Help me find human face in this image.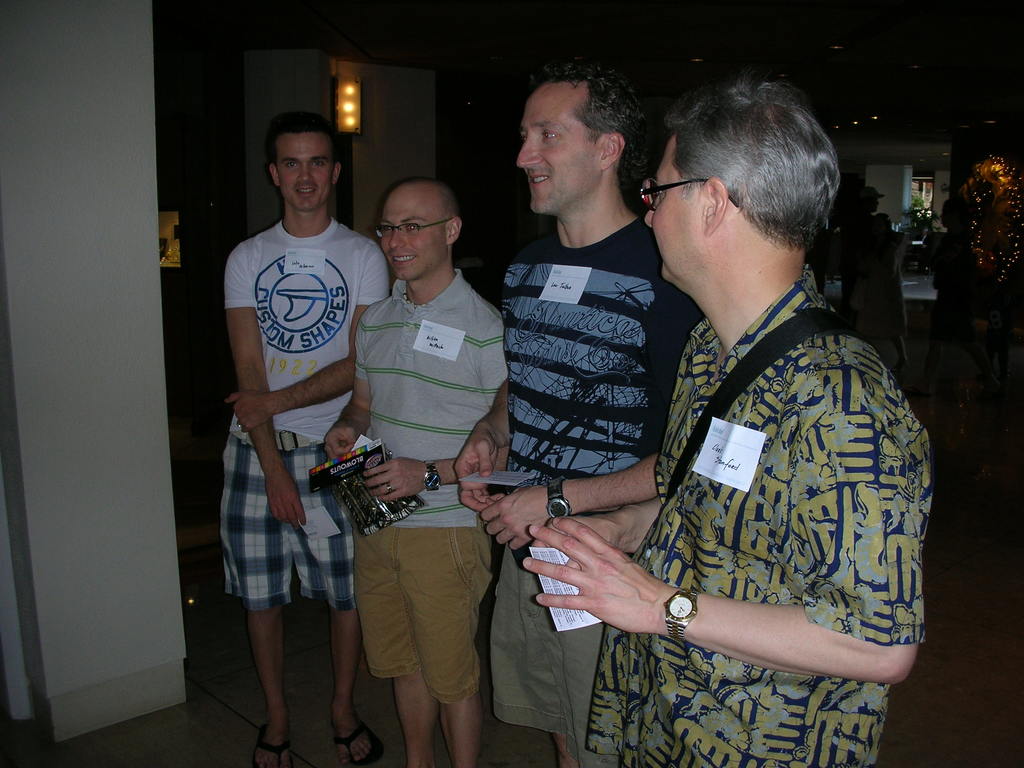
Found it: [279,132,327,212].
